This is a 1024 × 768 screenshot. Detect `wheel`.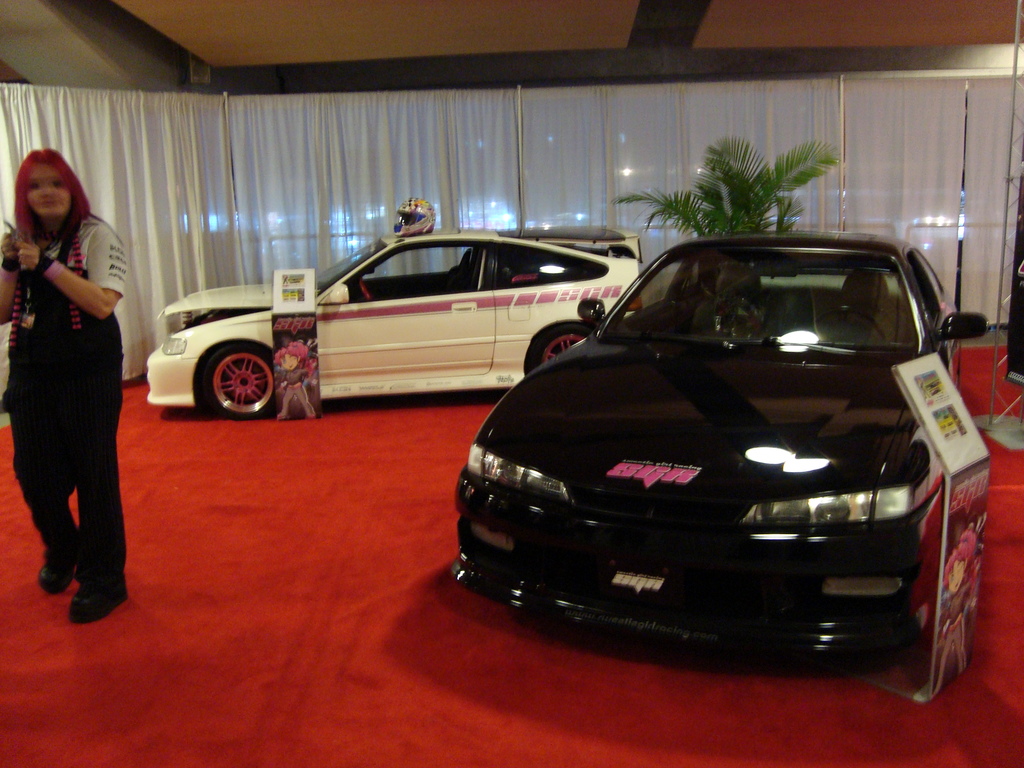
202,345,277,419.
